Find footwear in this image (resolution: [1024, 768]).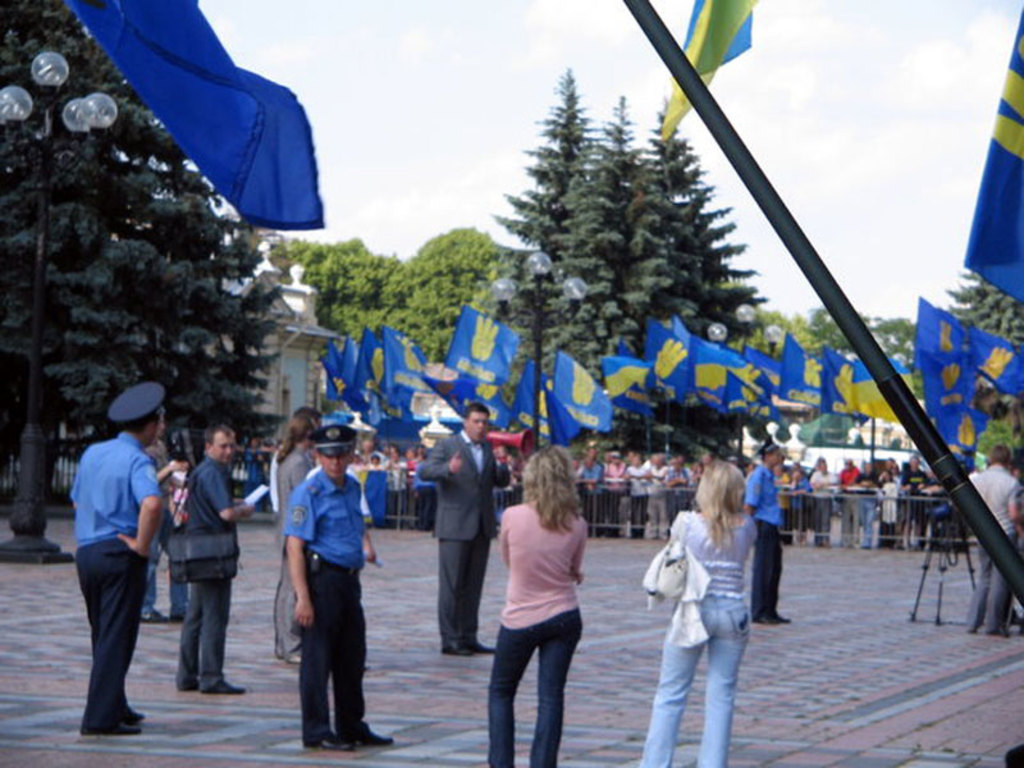
x1=777 y1=612 x2=782 y2=623.
